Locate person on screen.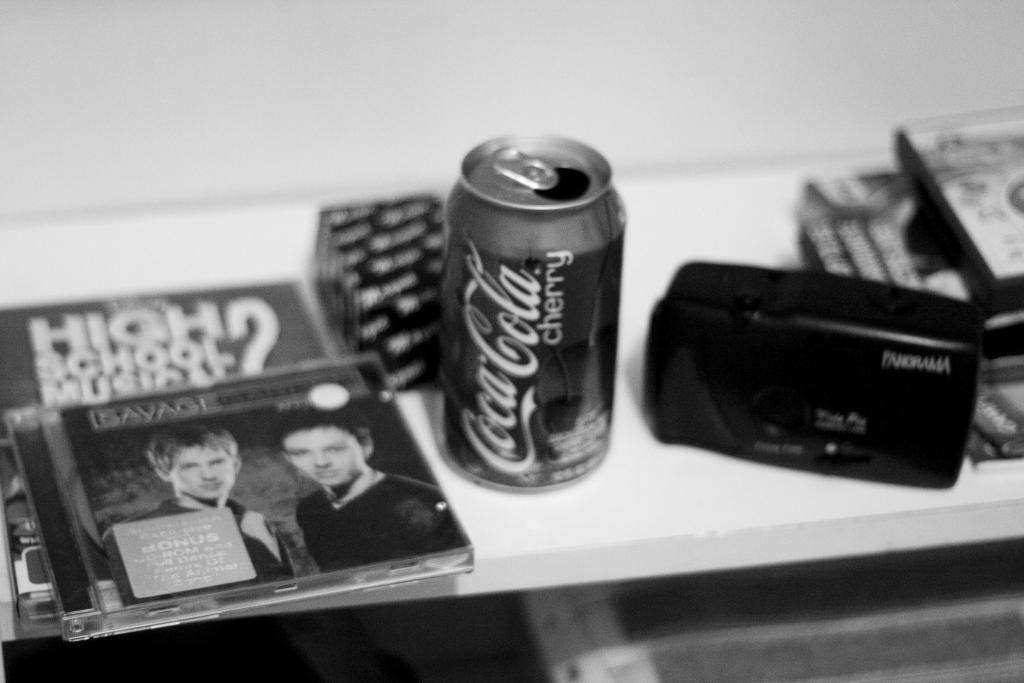
On screen at (left=276, top=402, right=467, bottom=572).
